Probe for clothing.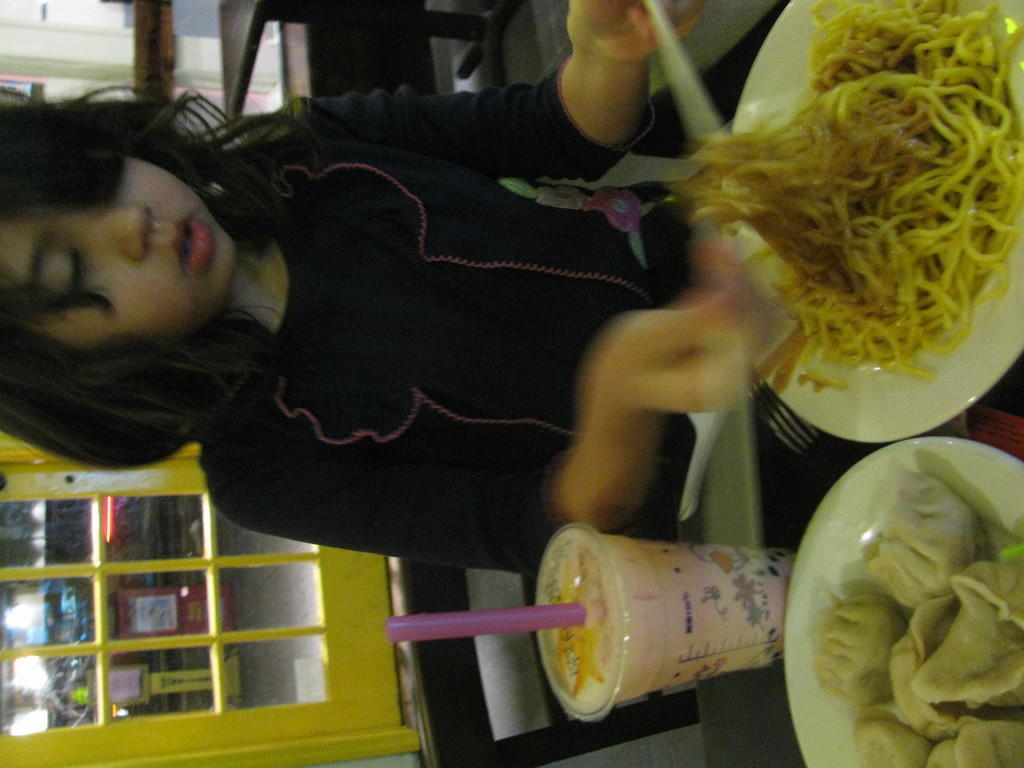
Probe result: 172,55,700,619.
